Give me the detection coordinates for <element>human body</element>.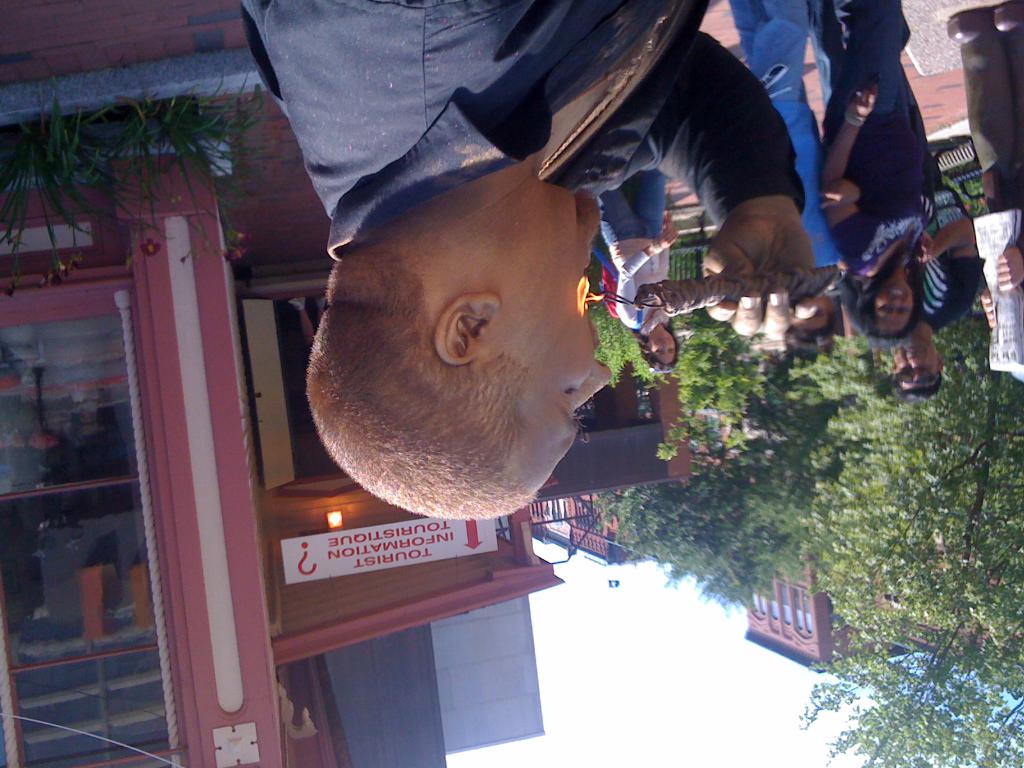
(599, 173, 685, 375).
